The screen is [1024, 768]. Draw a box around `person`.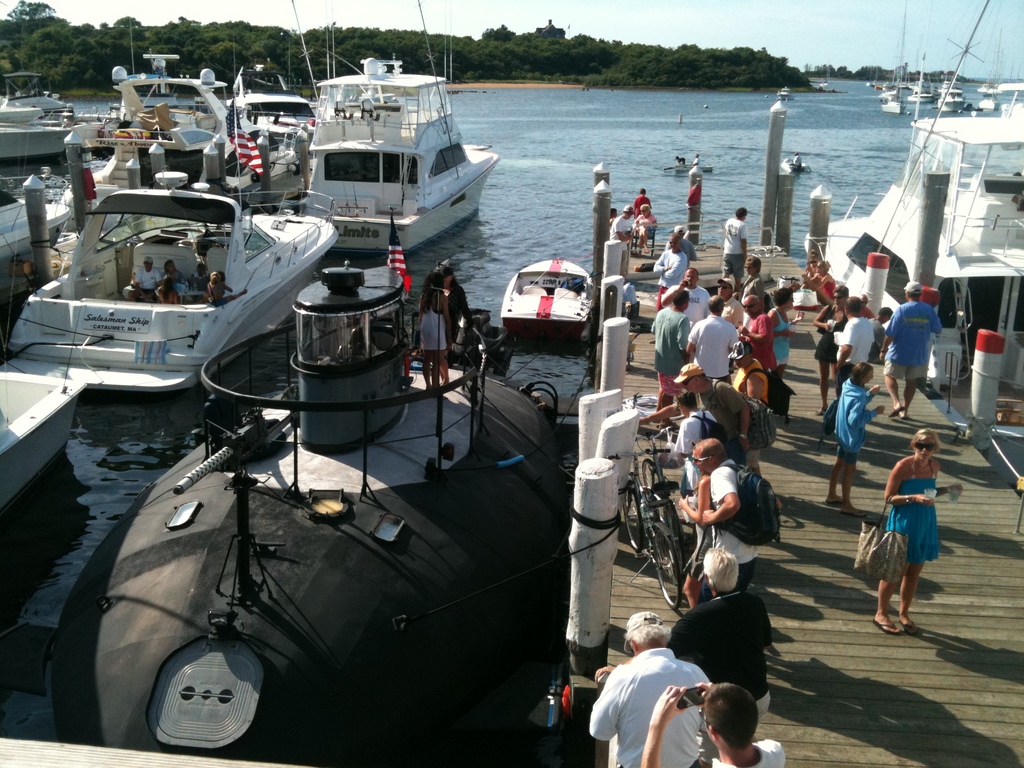
<region>687, 300, 736, 376</region>.
